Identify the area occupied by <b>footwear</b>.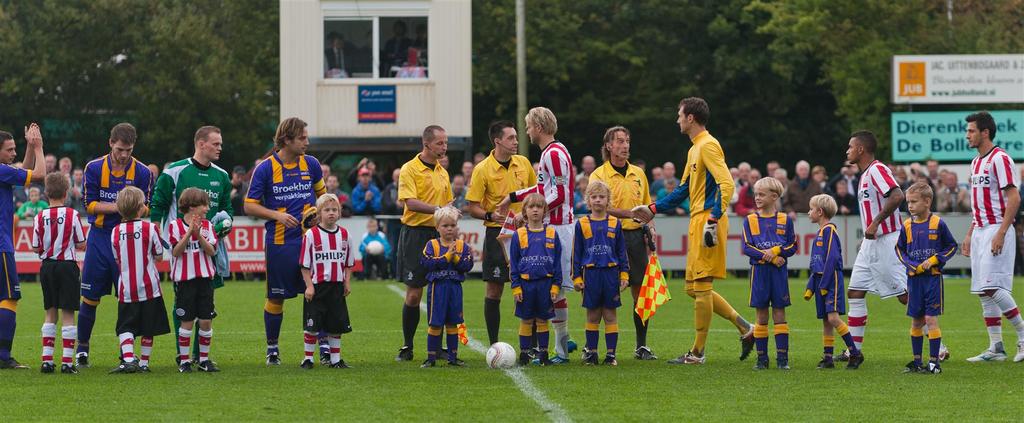
Area: (76,356,89,369).
